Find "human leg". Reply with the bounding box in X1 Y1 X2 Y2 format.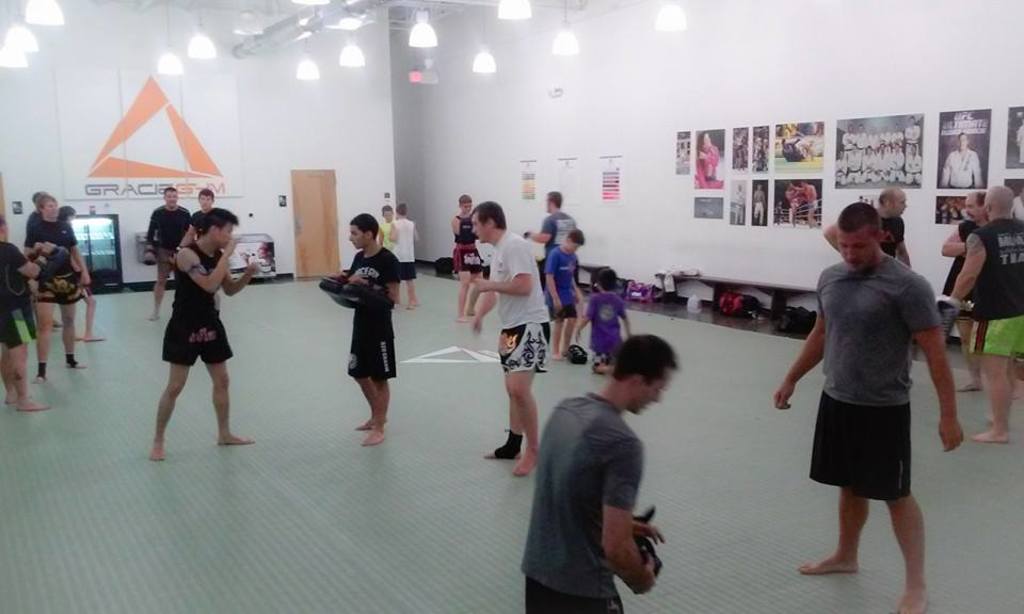
455 248 483 323.
